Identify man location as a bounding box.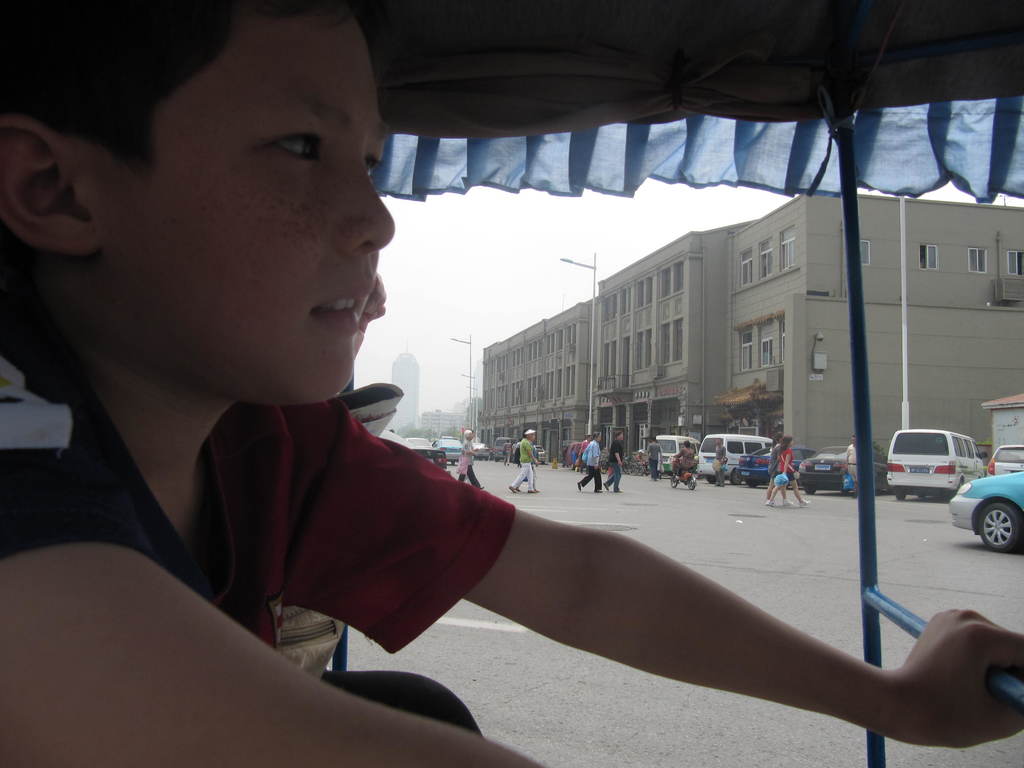
locate(716, 437, 724, 486).
